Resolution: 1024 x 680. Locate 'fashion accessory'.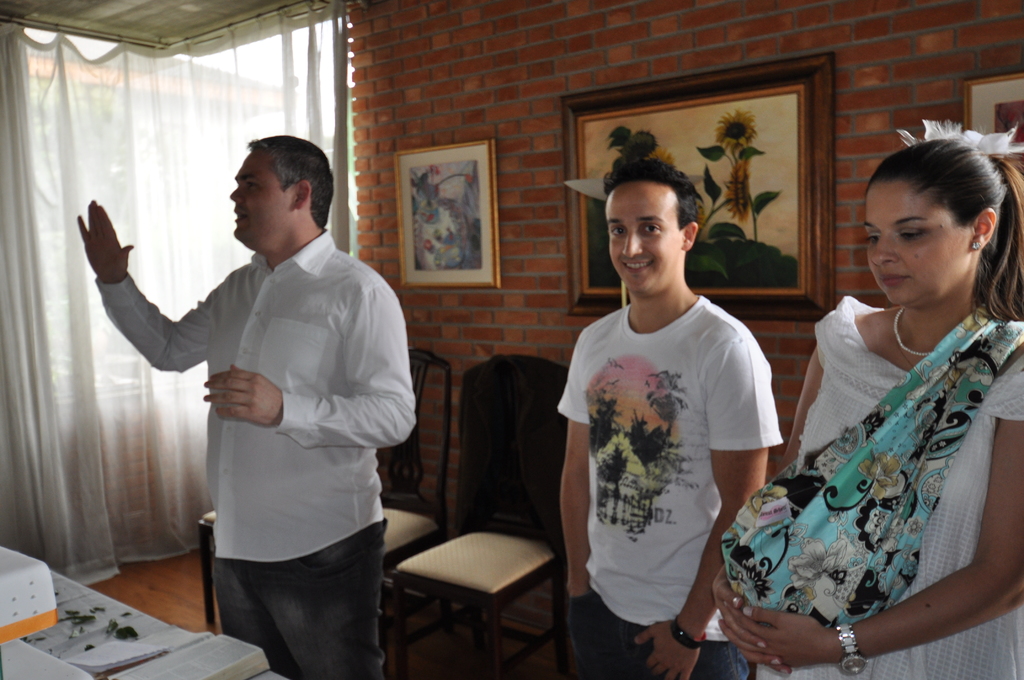
{"left": 970, "top": 238, "right": 982, "bottom": 251}.
